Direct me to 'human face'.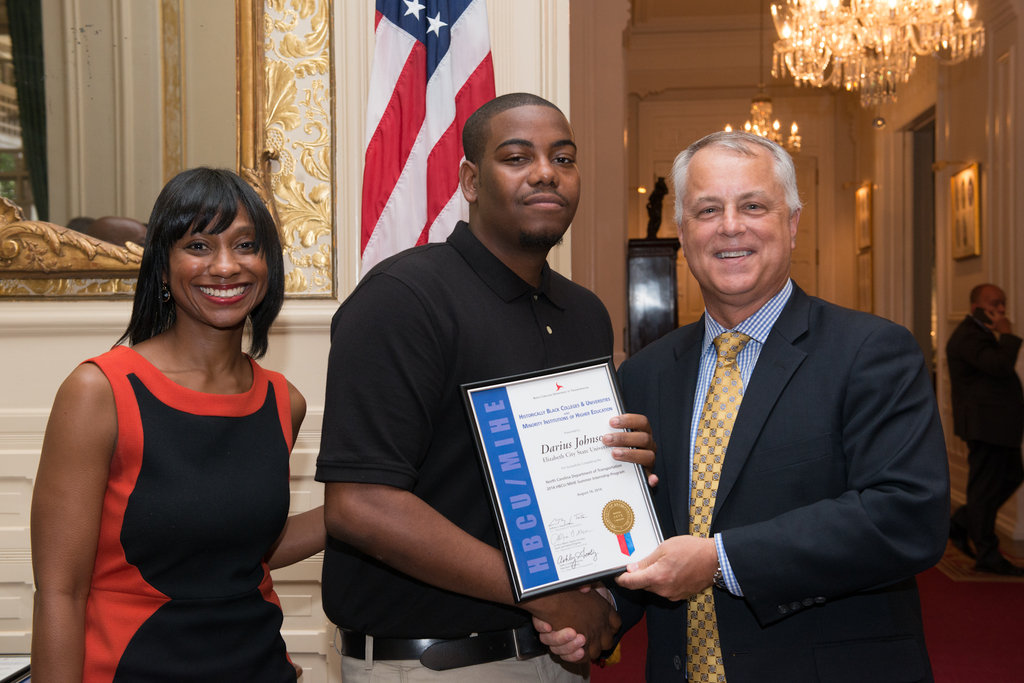
Direction: [477, 101, 585, 243].
